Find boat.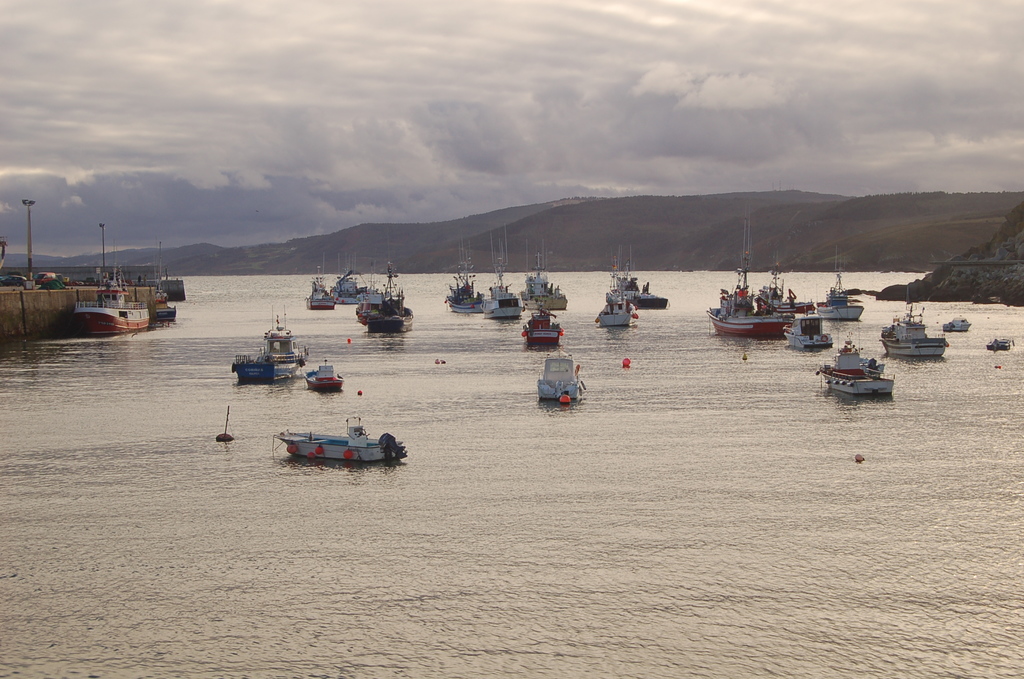
left=536, top=351, right=586, bottom=402.
